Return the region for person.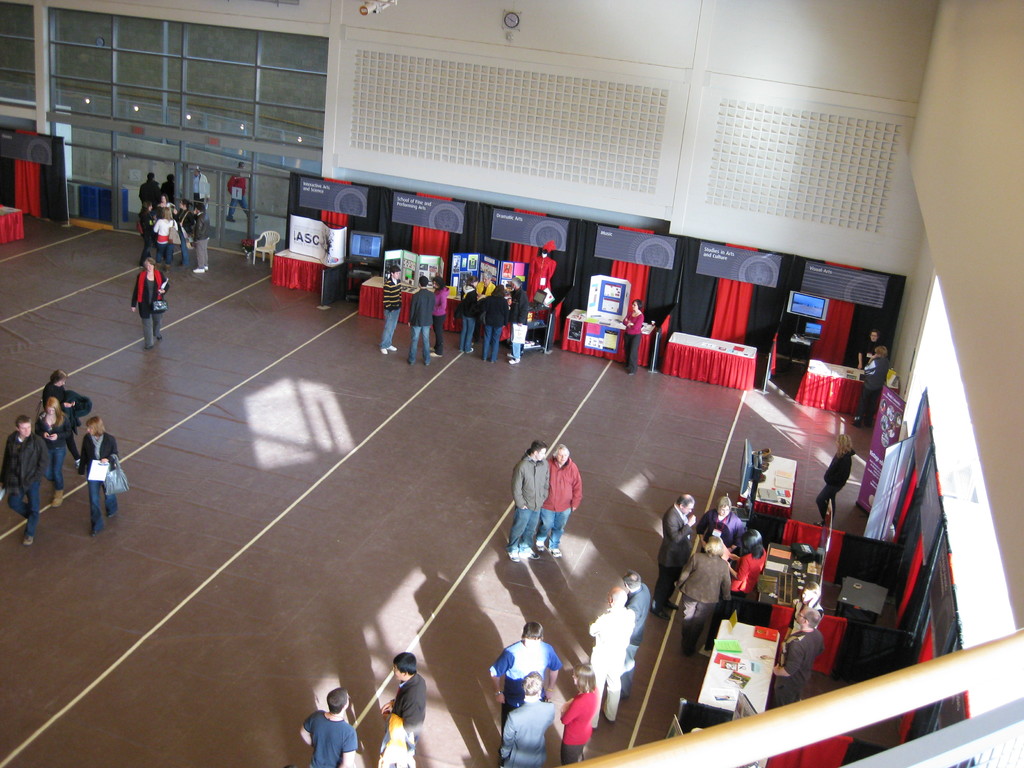
(659, 492, 694, 614).
